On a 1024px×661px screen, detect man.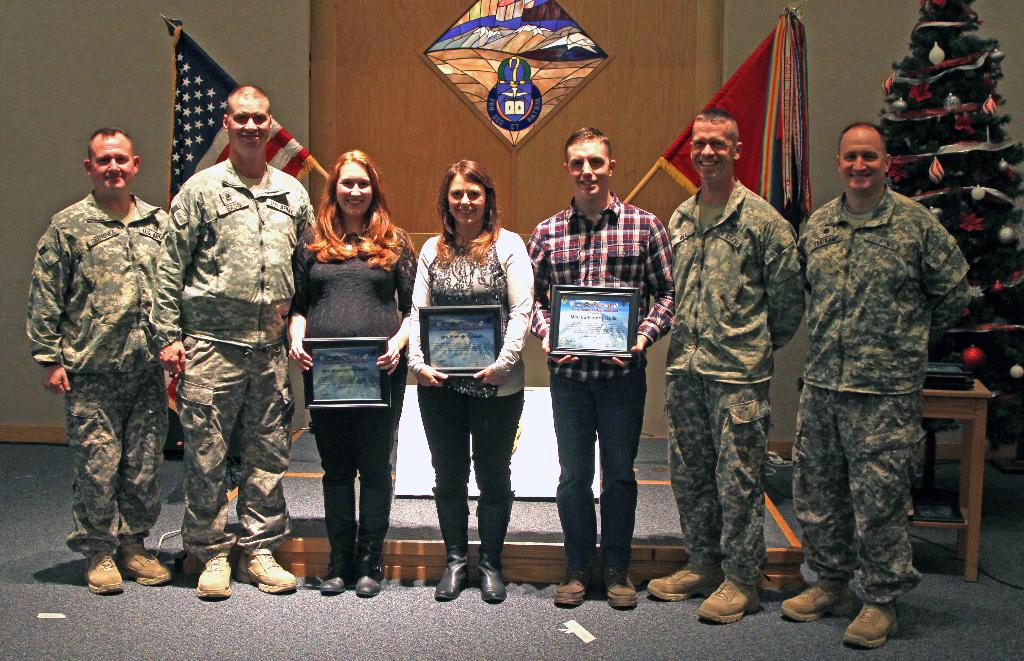
{"x1": 24, "y1": 129, "x2": 189, "y2": 598}.
